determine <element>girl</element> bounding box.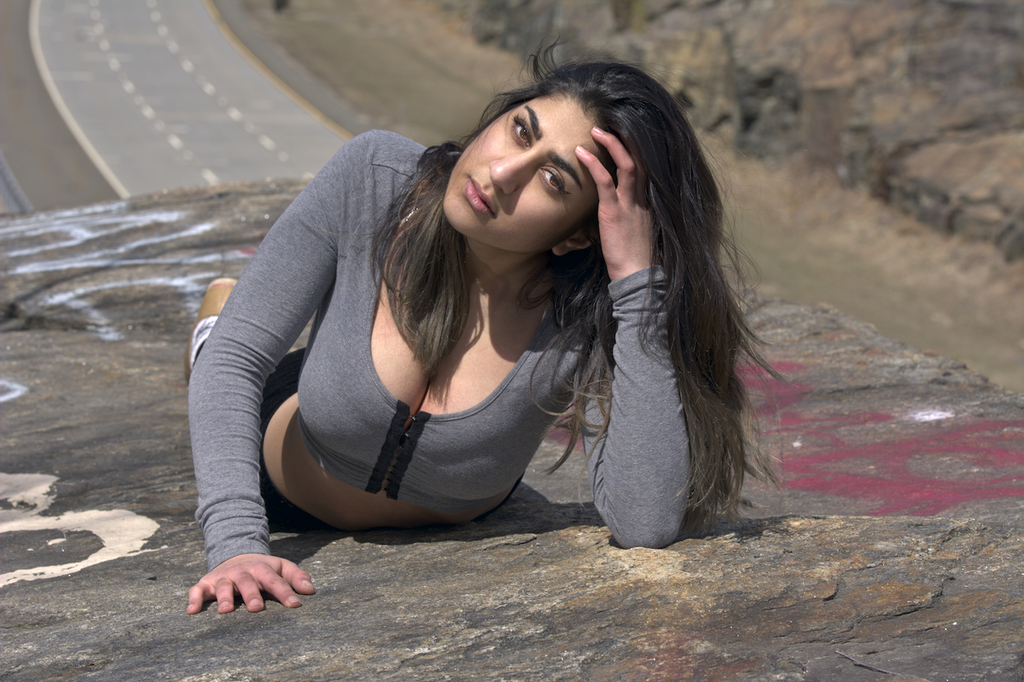
Determined: (187,35,783,612).
